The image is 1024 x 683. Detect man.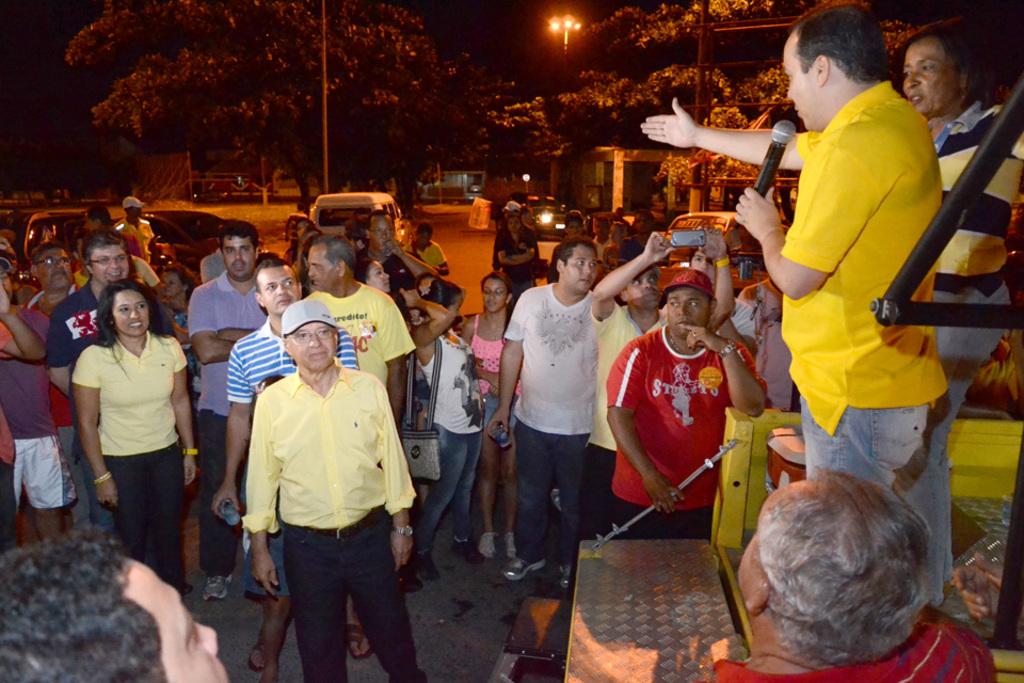
Detection: rect(689, 466, 999, 682).
